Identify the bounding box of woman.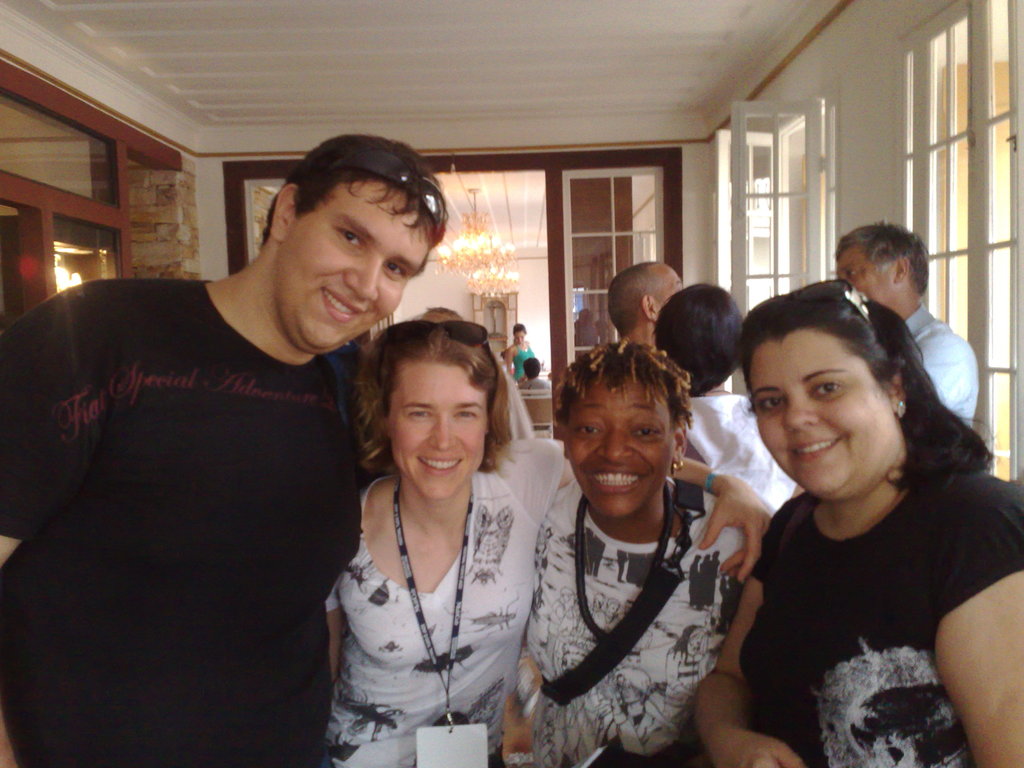
649,282,801,505.
